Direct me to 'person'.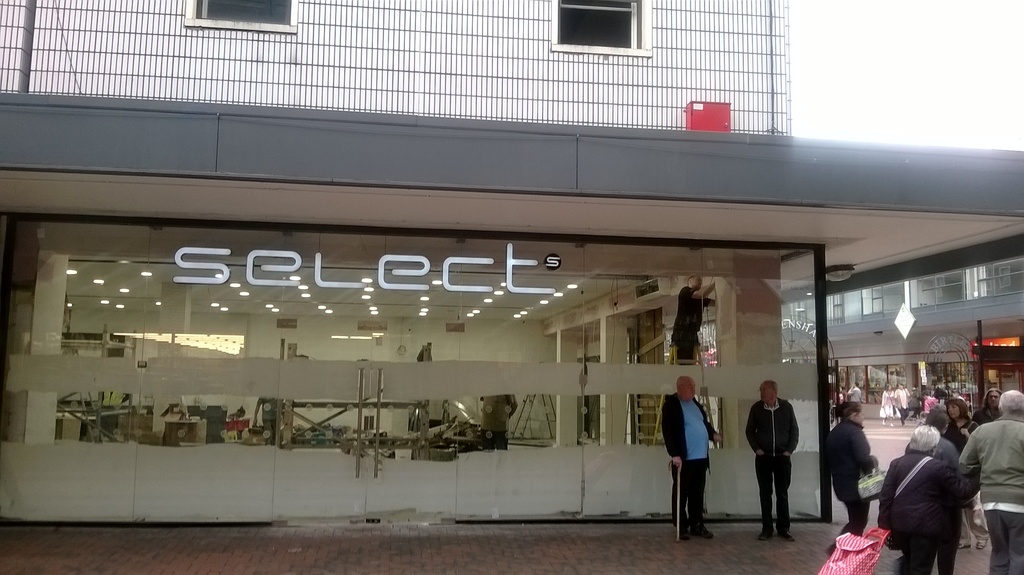
Direction: <box>874,426,964,574</box>.
